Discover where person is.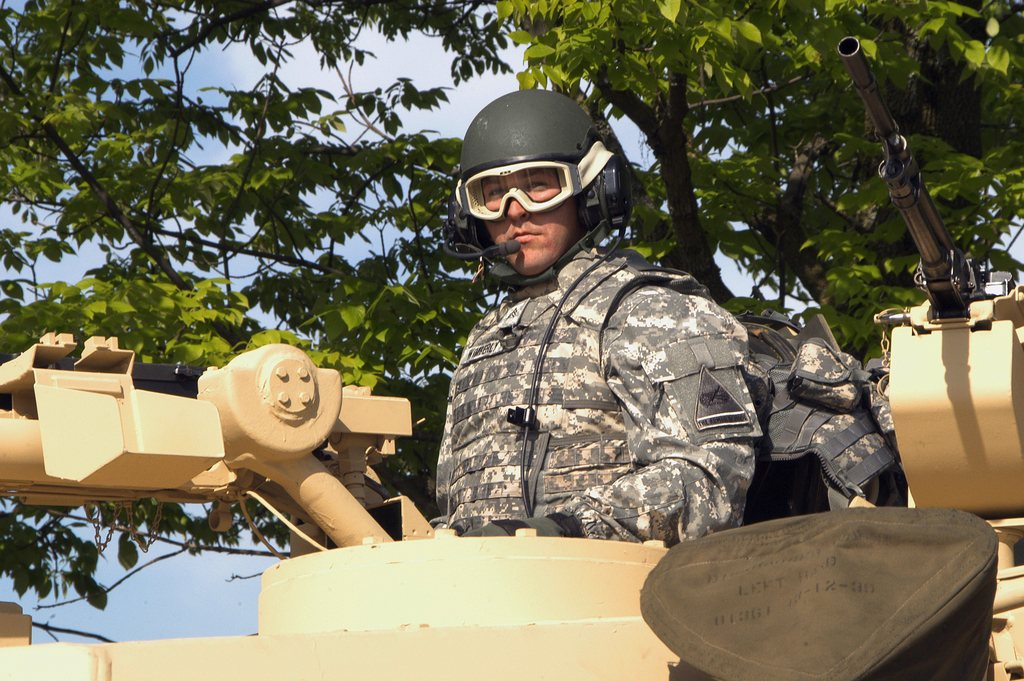
Discovered at (left=427, top=91, right=772, bottom=541).
